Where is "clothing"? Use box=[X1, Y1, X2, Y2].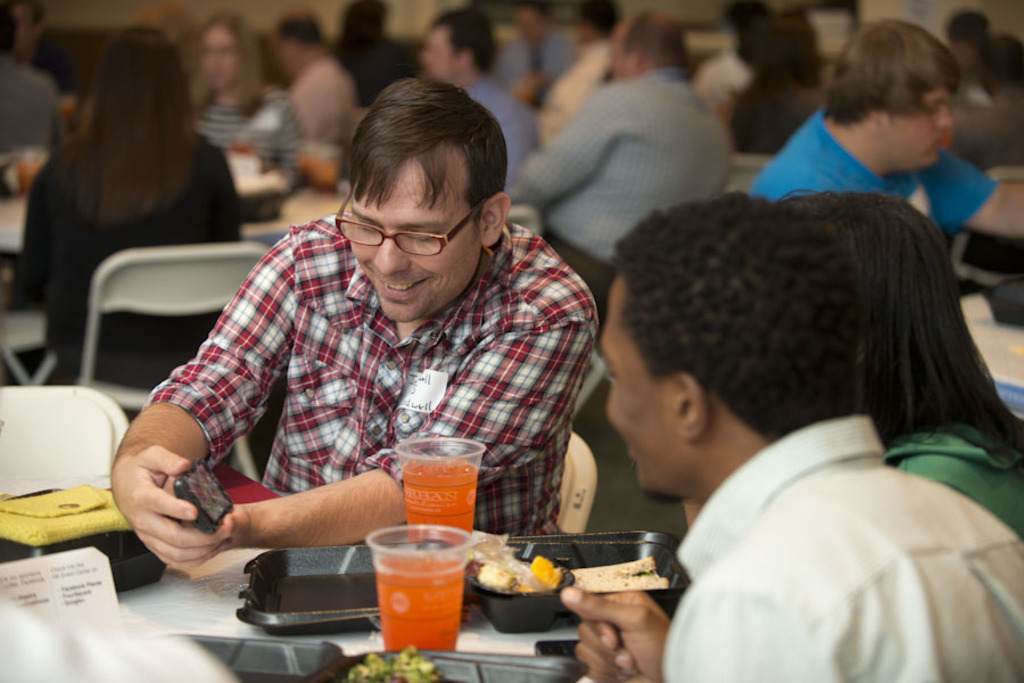
box=[0, 138, 242, 377].
